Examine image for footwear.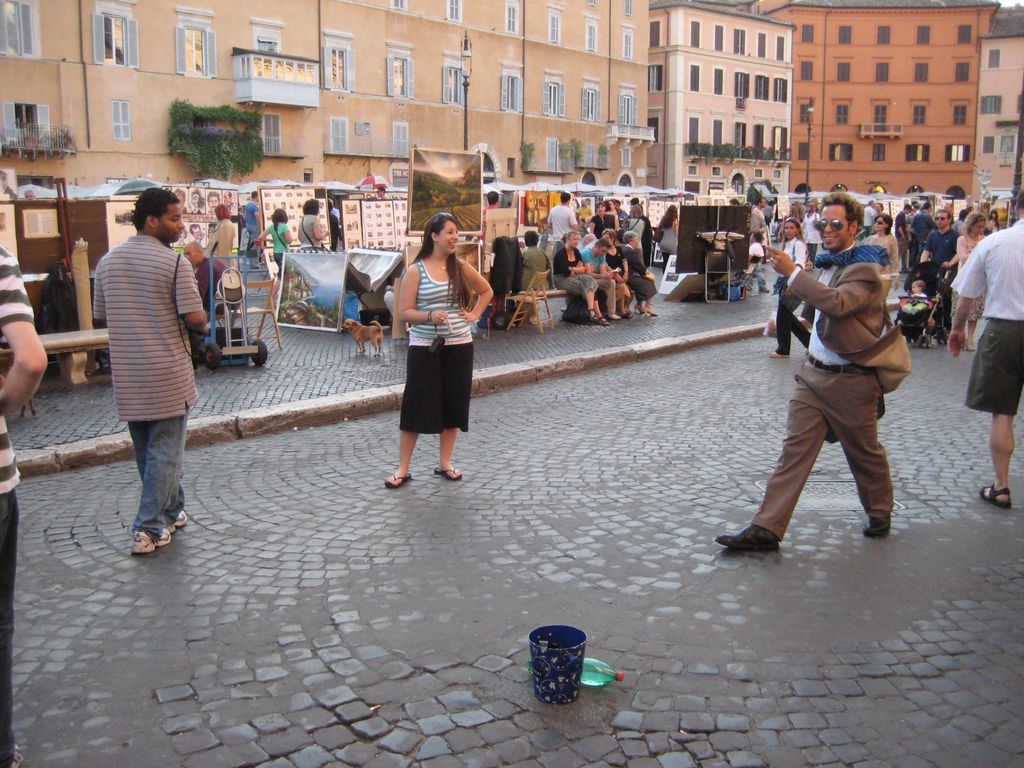
Examination result: bbox=(439, 467, 465, 479).
